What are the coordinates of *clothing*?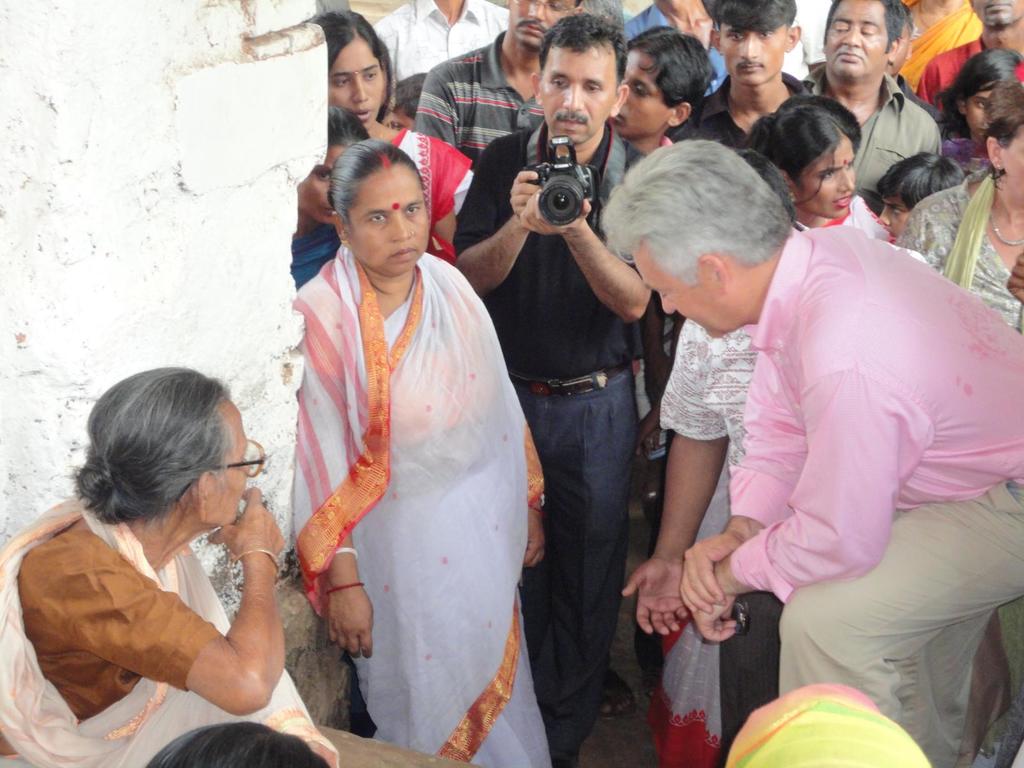
(668, 76, 811, 143).
